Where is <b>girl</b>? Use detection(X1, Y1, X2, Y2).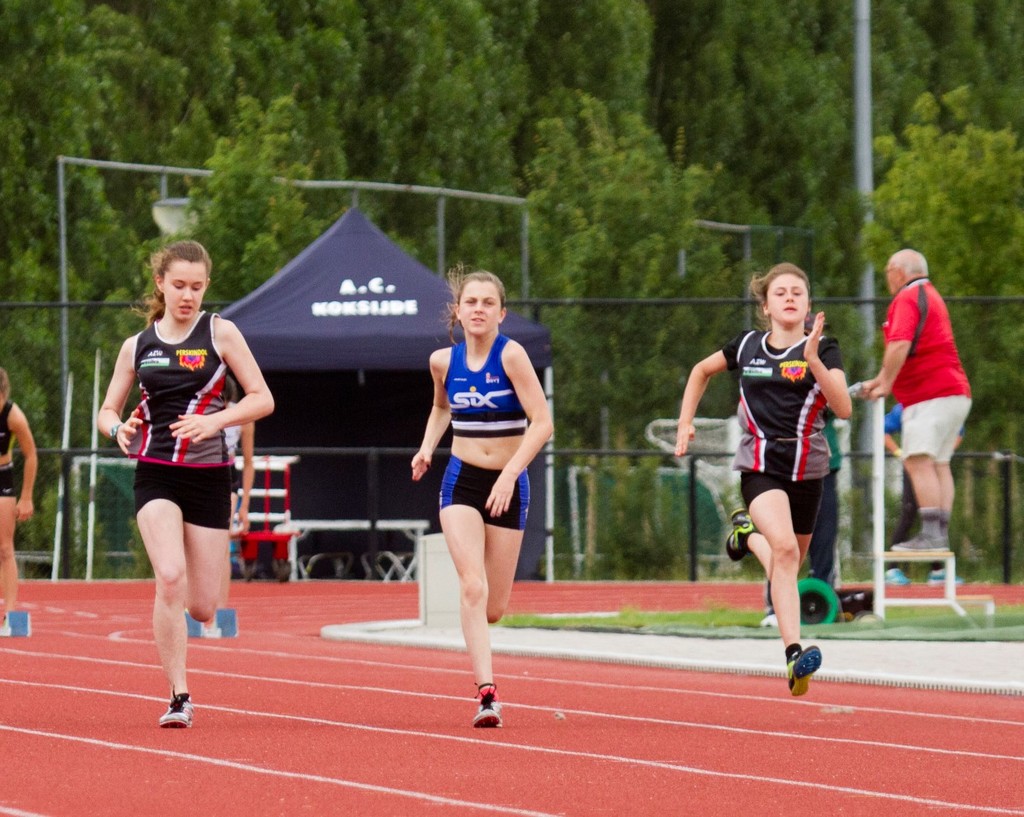
detection(405, 264, 549, 730).
